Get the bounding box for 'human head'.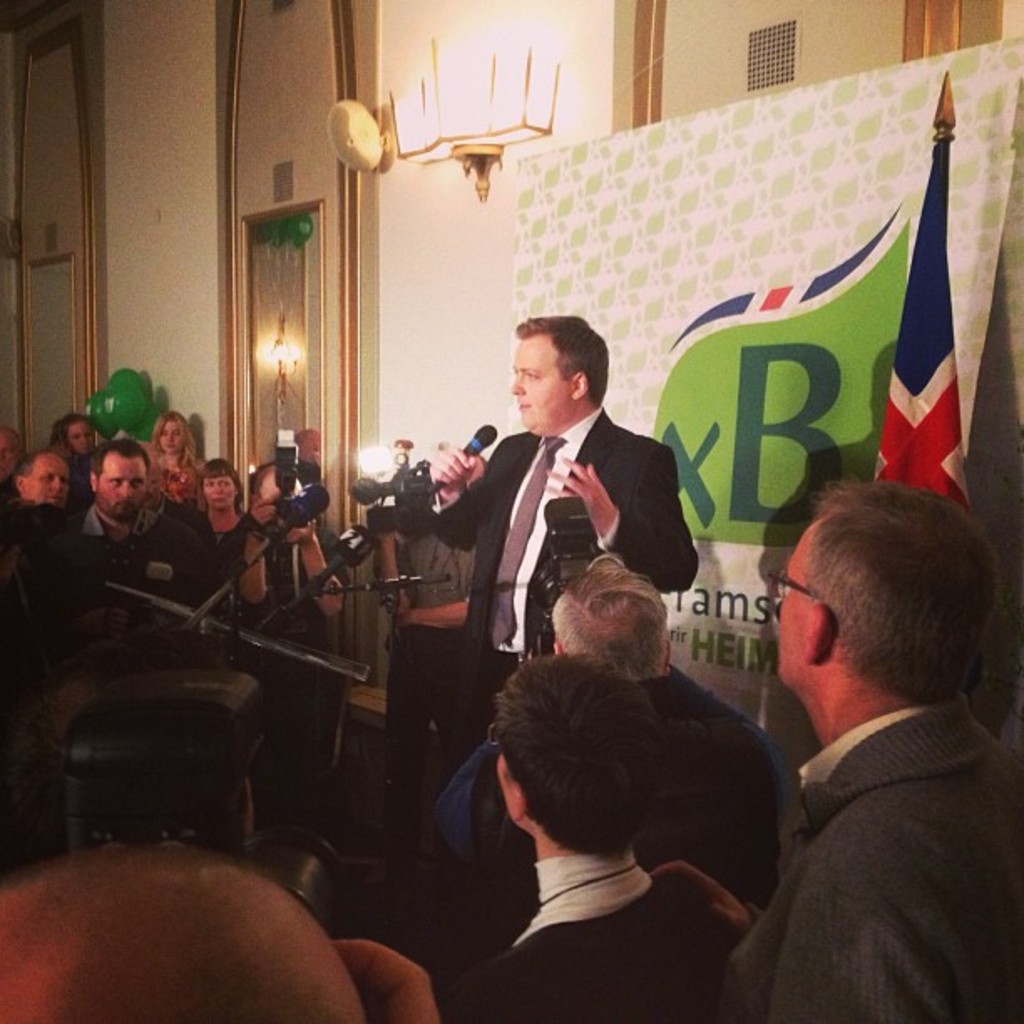
[x1=85, y1=438, x2=151, y2=515].
